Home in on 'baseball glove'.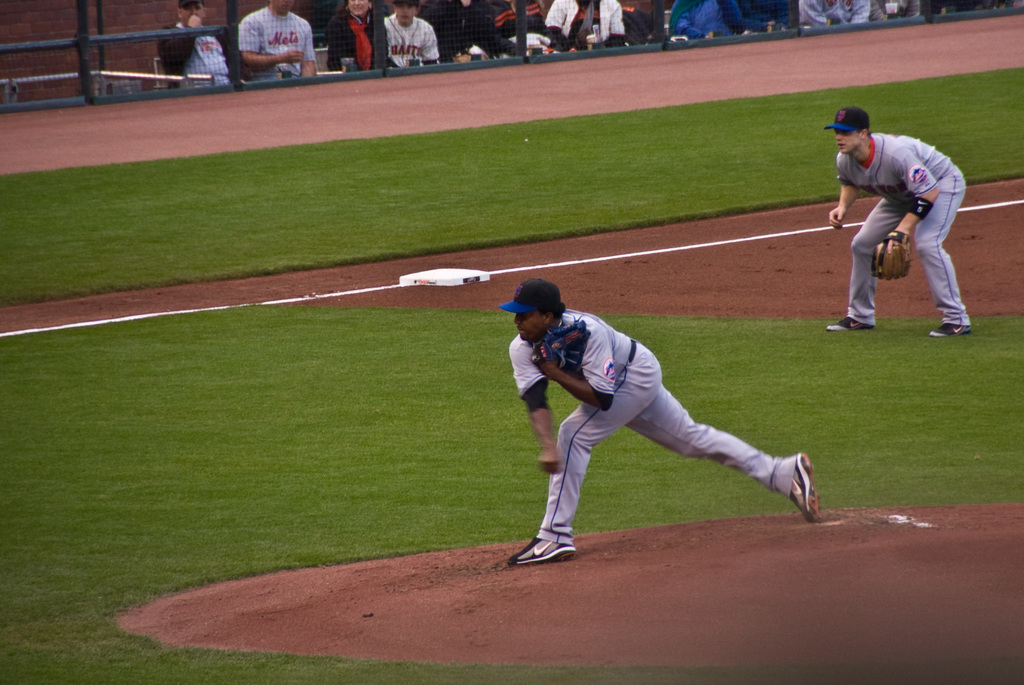
Homed in at detection(869, 230, 916, 280).
